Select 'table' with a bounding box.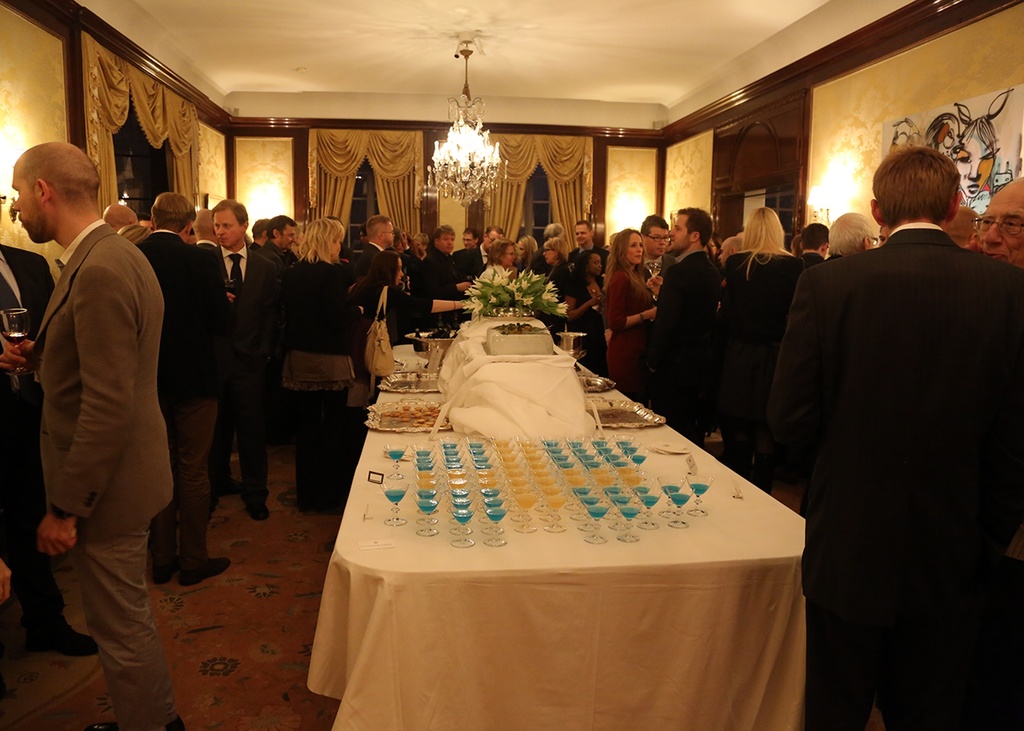
{"x1": 291, "y1": 322, "x2": 829, "y2": 730}.
